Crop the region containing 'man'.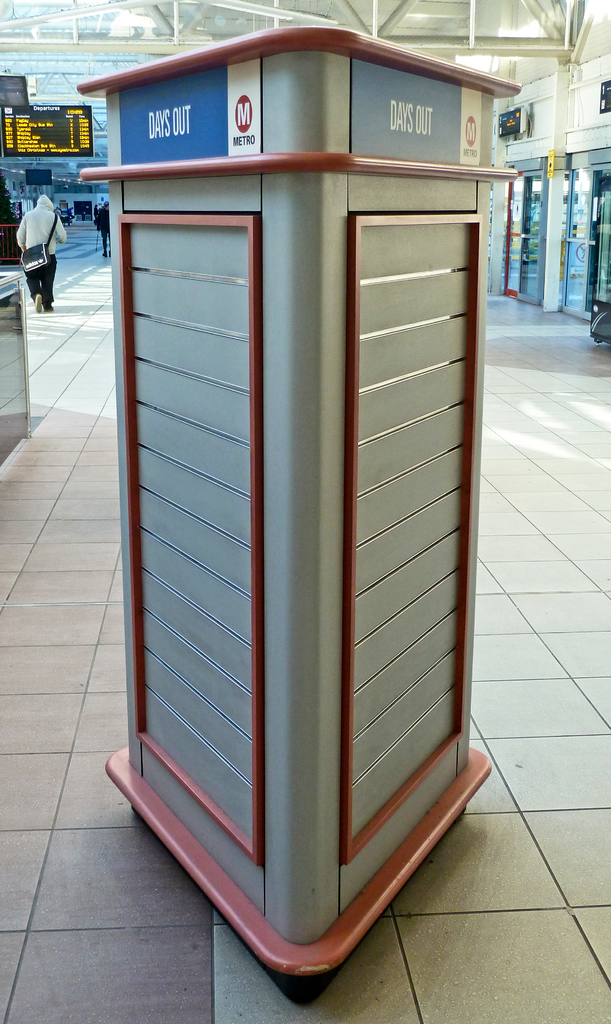
Crop region: left=55, top=206, right=62, bottom=213.
